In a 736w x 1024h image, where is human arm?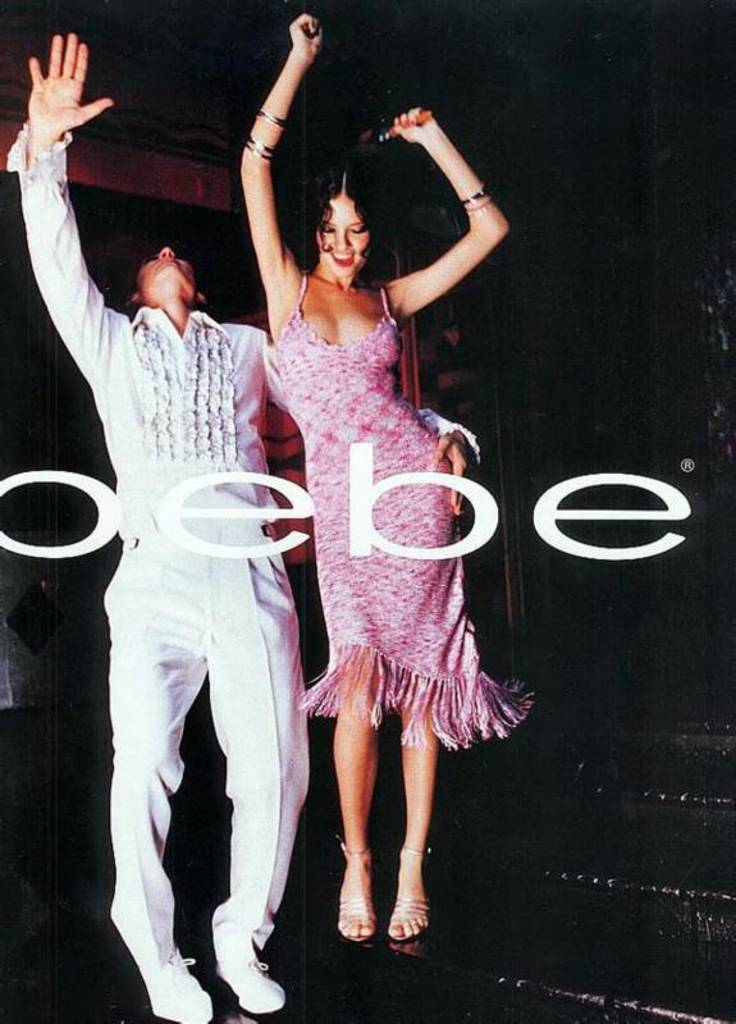
l=232, t=5, r=326, b=333.
